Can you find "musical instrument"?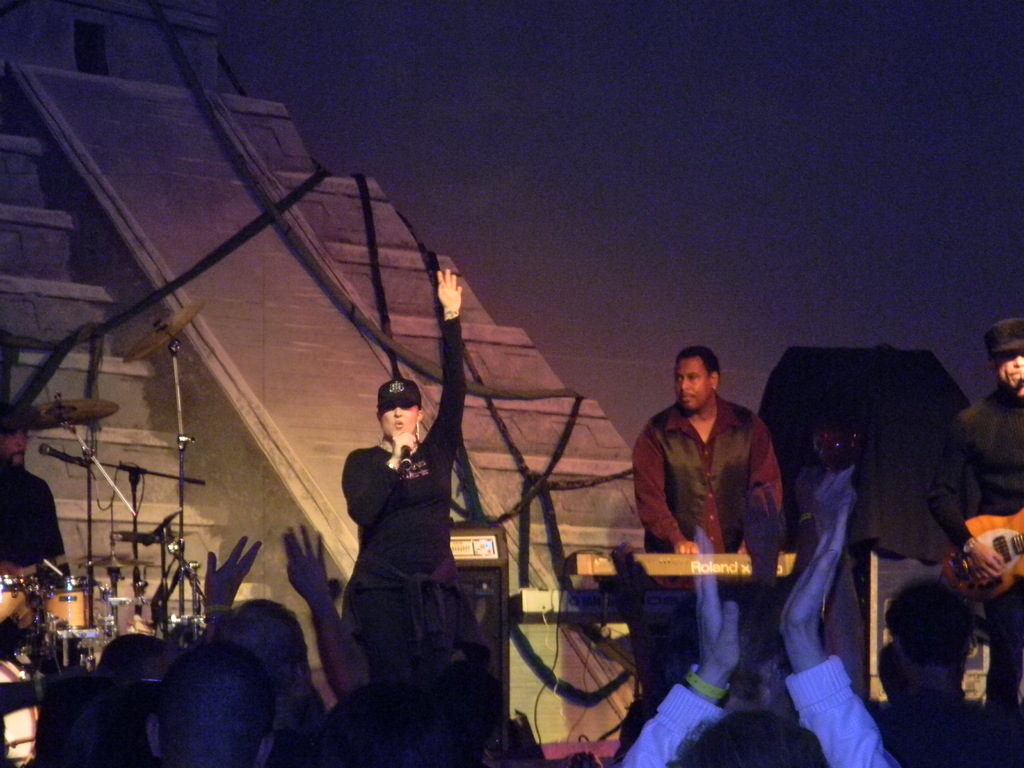
Yes, bounding box: 0/564/28/619.
